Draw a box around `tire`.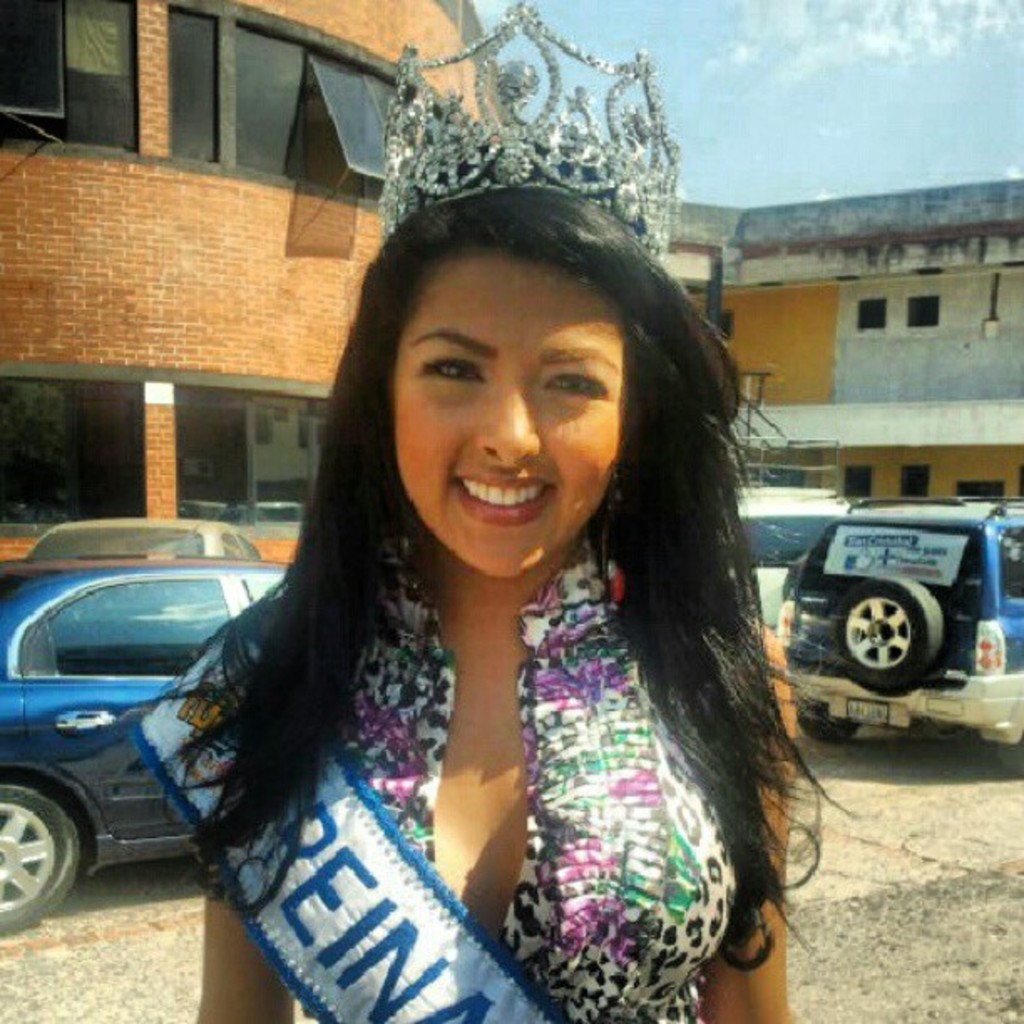
pyautogui.locateOnScreen(0, 778, 100, 920).
